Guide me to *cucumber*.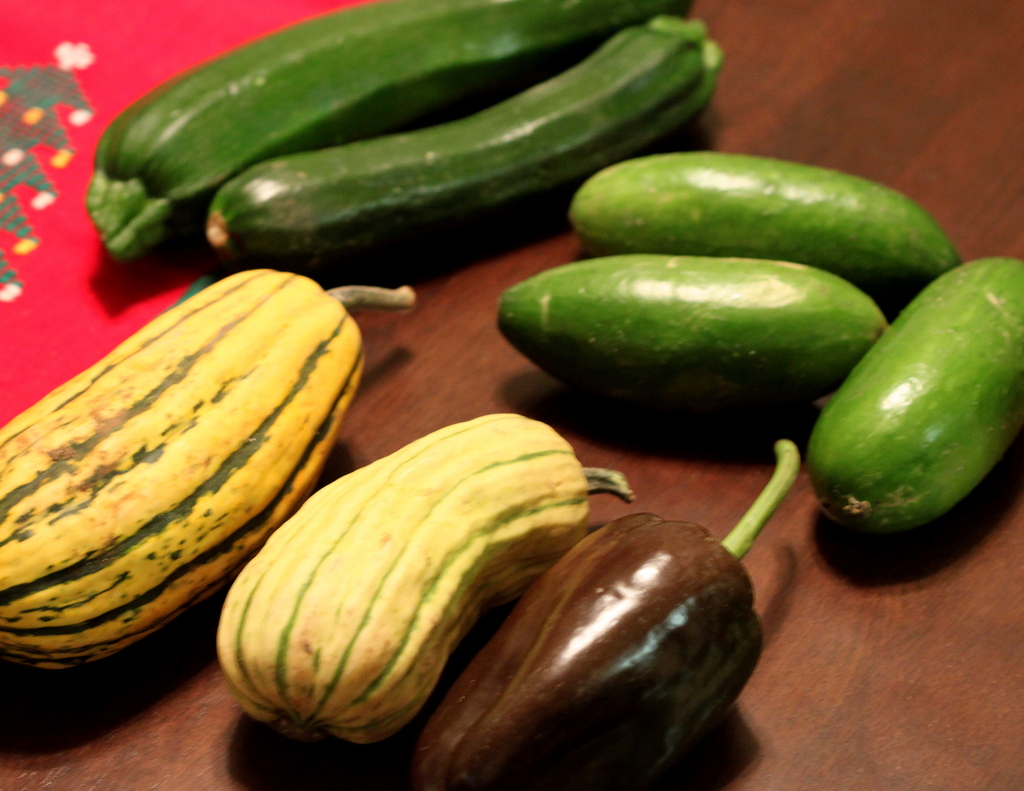
Guidance: x1=92 y1=0 x2=698 y2=253.
